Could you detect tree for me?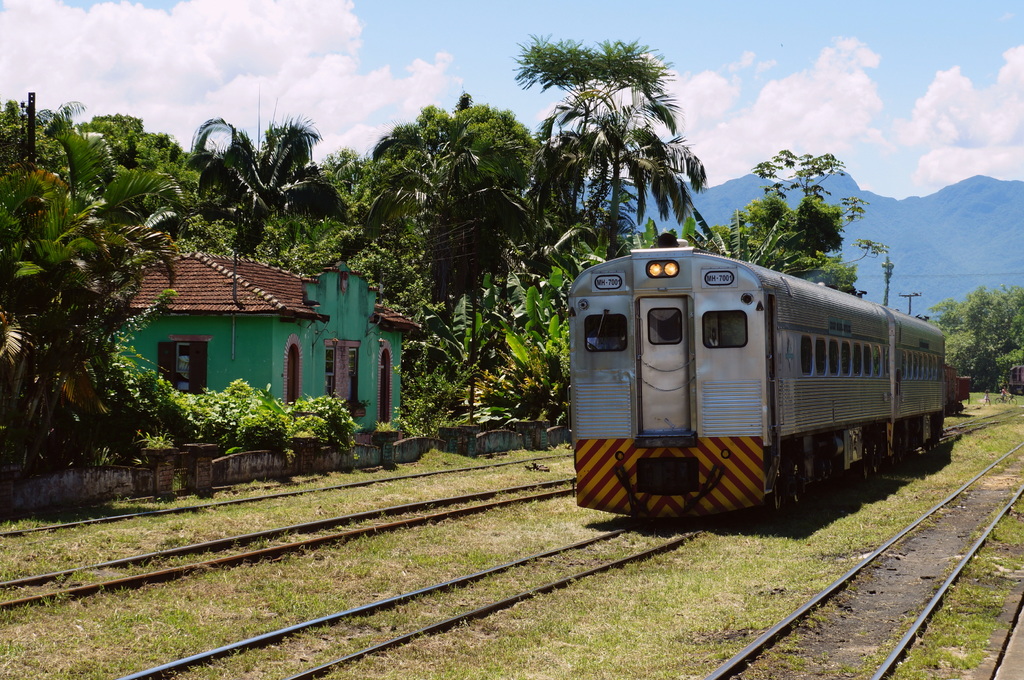
Detection result: 412/277/530/412.
